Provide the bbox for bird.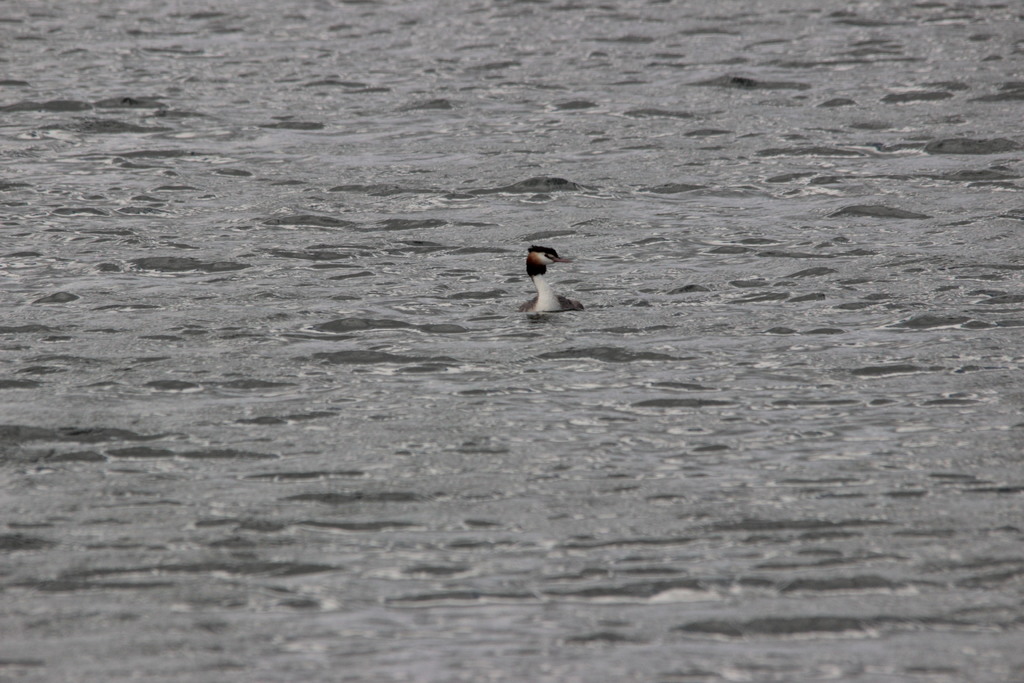
(x1=514, y1=240, x2=584, y2=311).
